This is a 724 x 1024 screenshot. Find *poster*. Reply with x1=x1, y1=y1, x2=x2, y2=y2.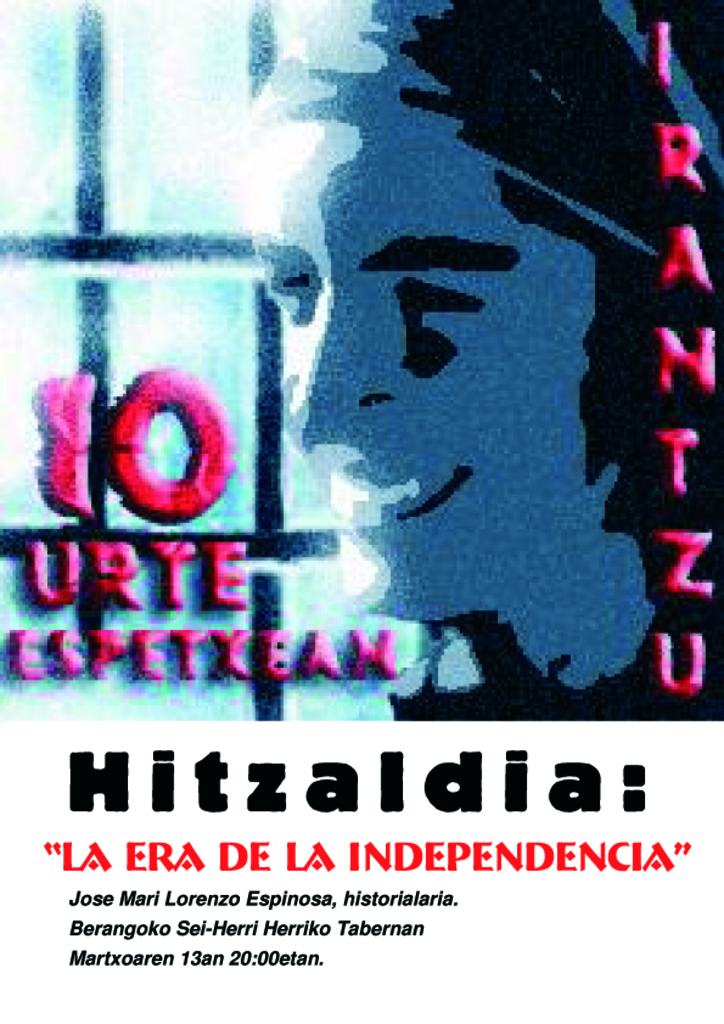
x1=0, y1=0, x2=723, y2=1023.
